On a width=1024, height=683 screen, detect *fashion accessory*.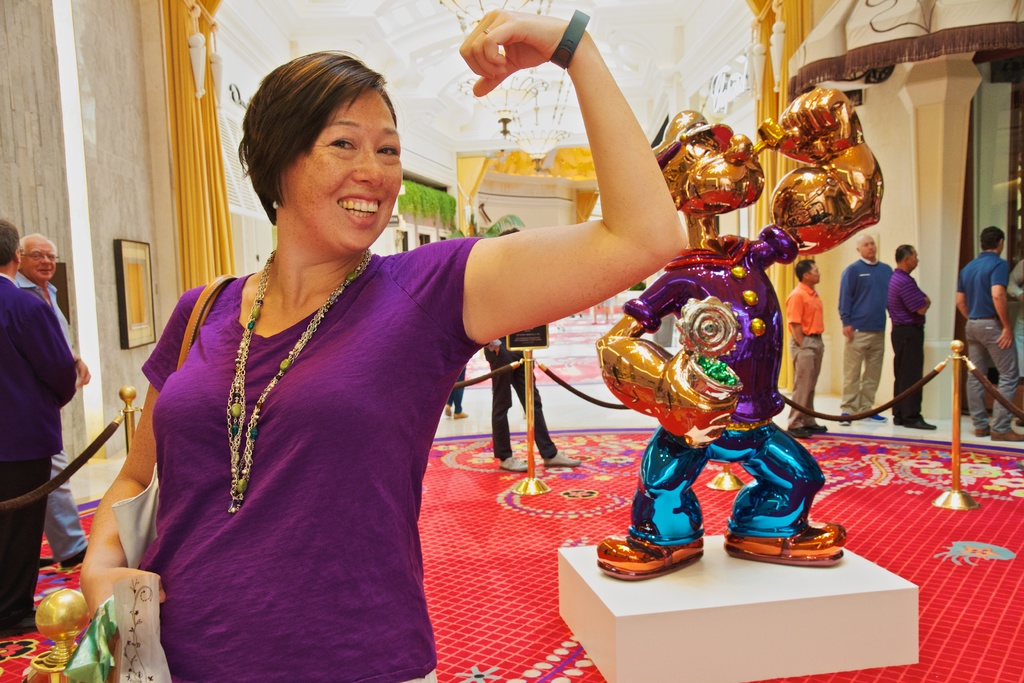
l=808, t=422, r=826, b=432.
